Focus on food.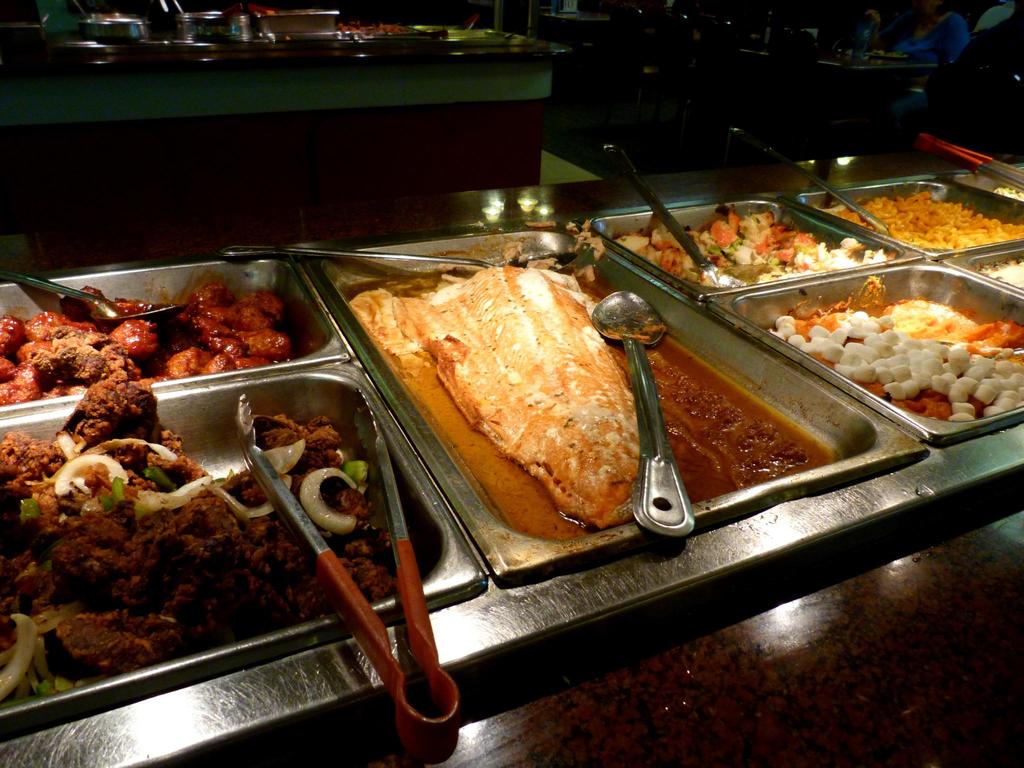
Focused at select_region(336, 19, 408, 33).
